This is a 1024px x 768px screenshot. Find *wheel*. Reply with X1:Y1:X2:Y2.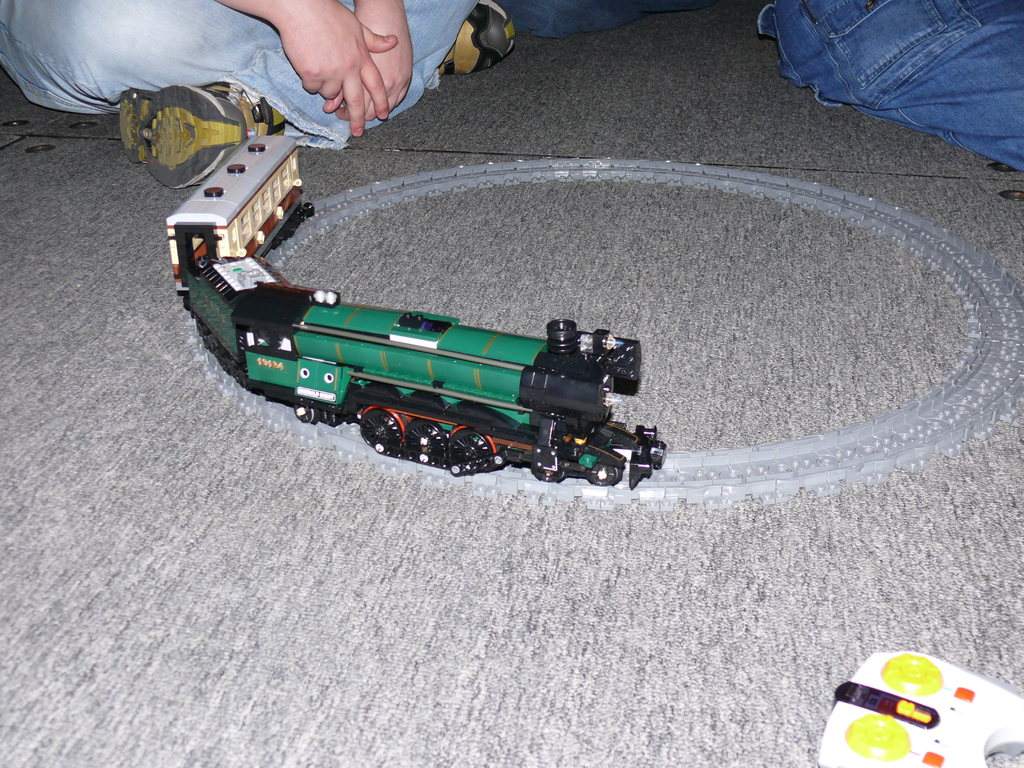
448:426:497:472.
